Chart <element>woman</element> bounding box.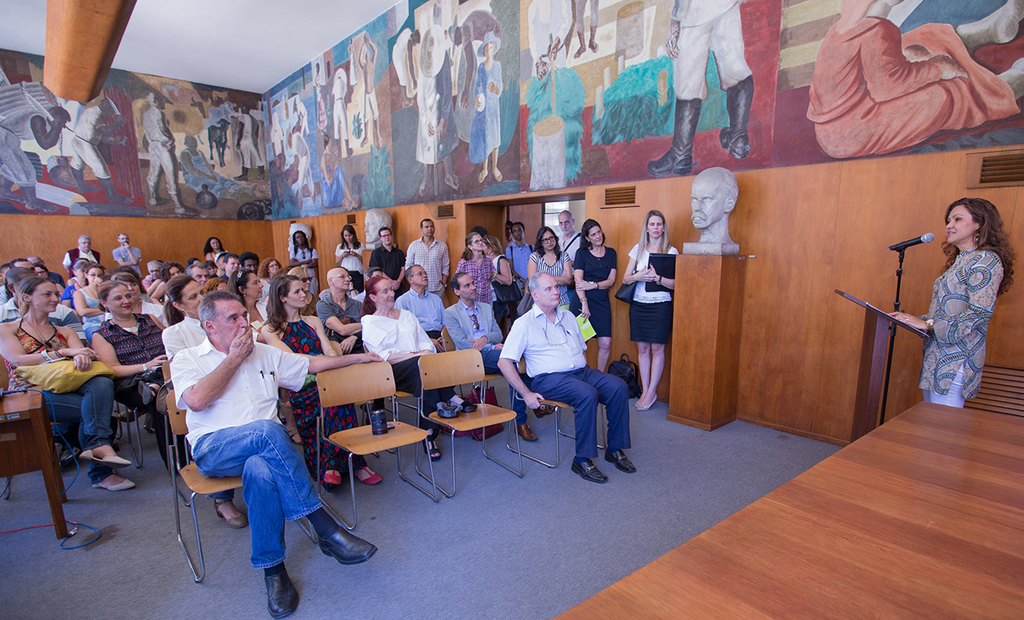
Charted: 71 264 109 343.
